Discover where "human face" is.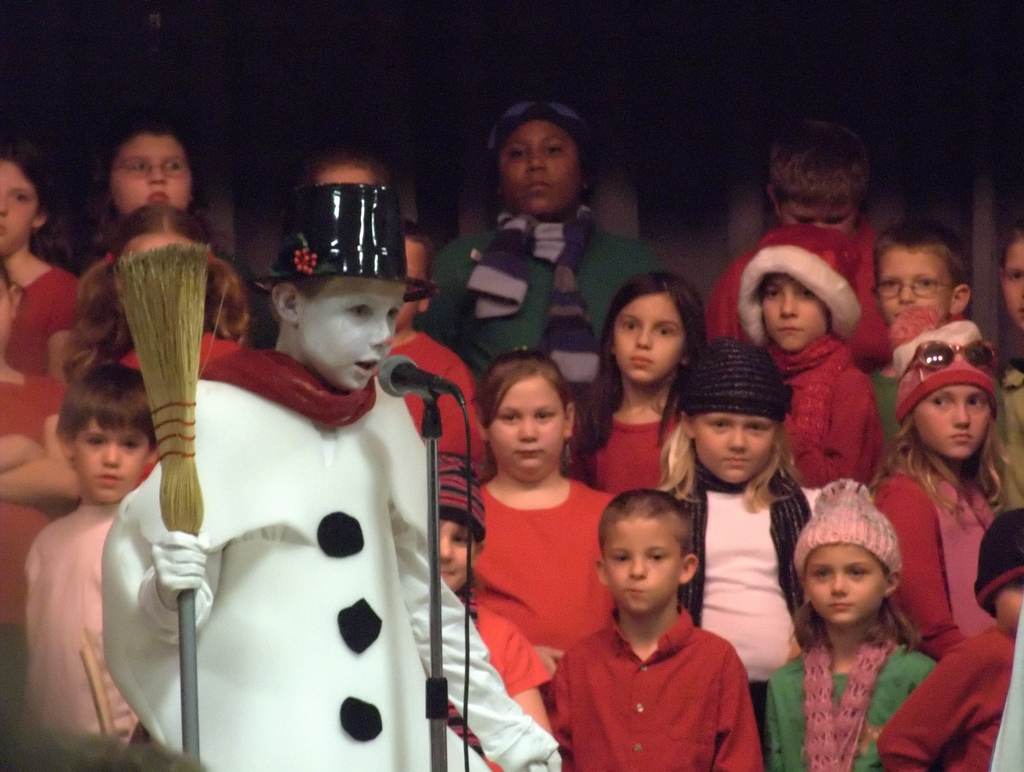
Discovered at pyautogui.locateOnScreen(812, 542, 886, 625).
